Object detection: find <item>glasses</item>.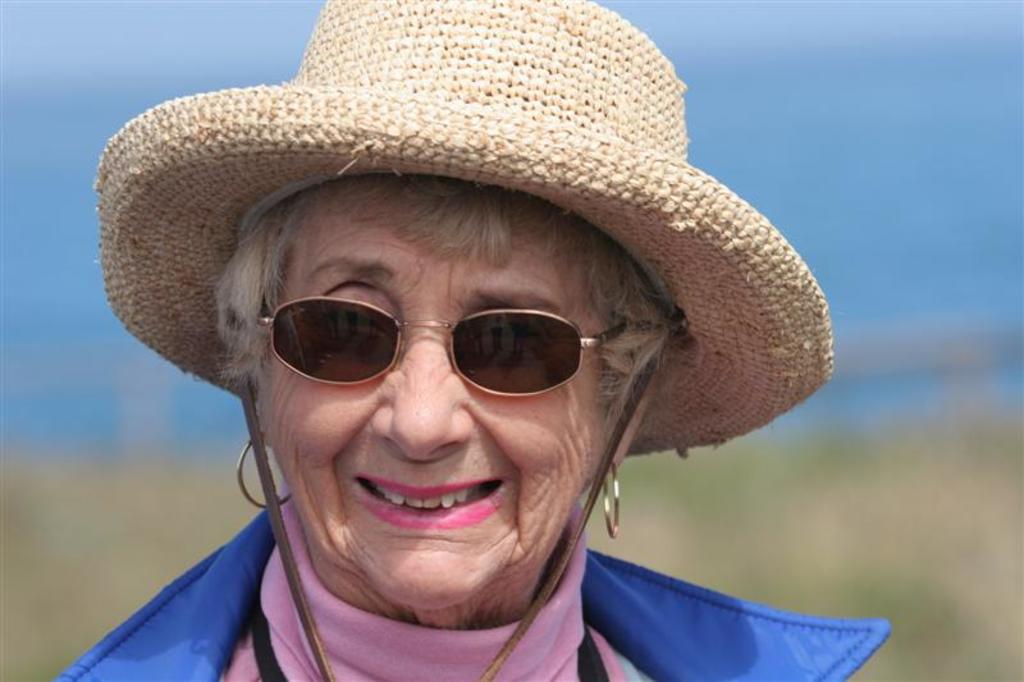
Rect(250, 296, 630, 403).
